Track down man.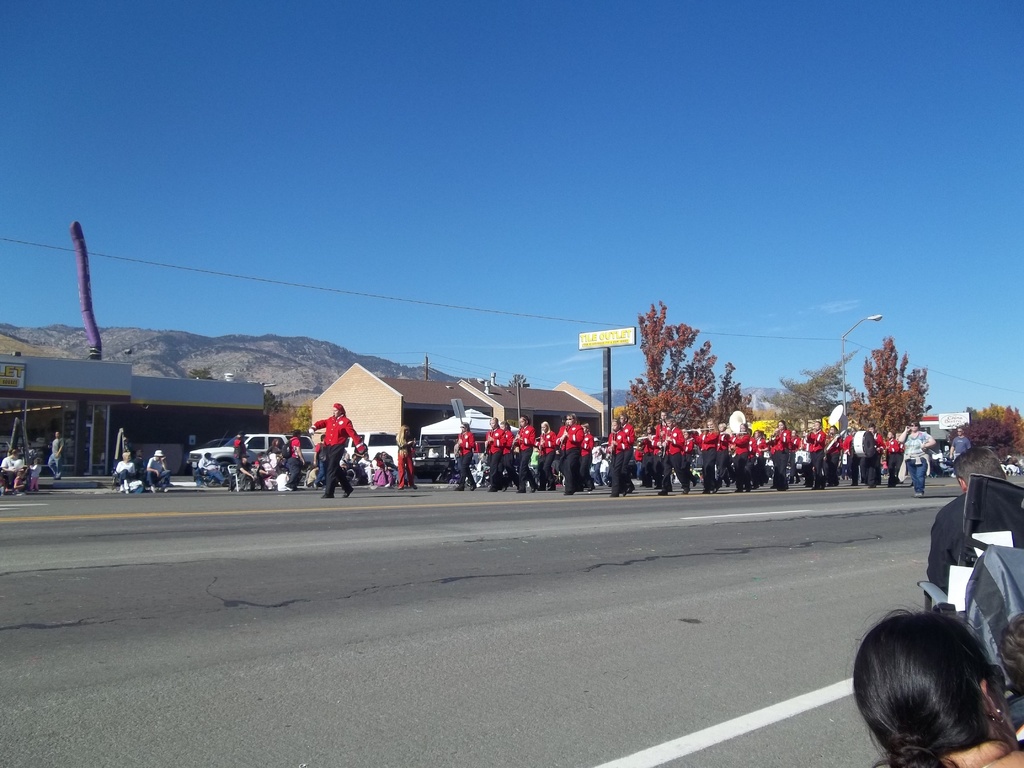
Tracked to (950, 430, 970, 458).
